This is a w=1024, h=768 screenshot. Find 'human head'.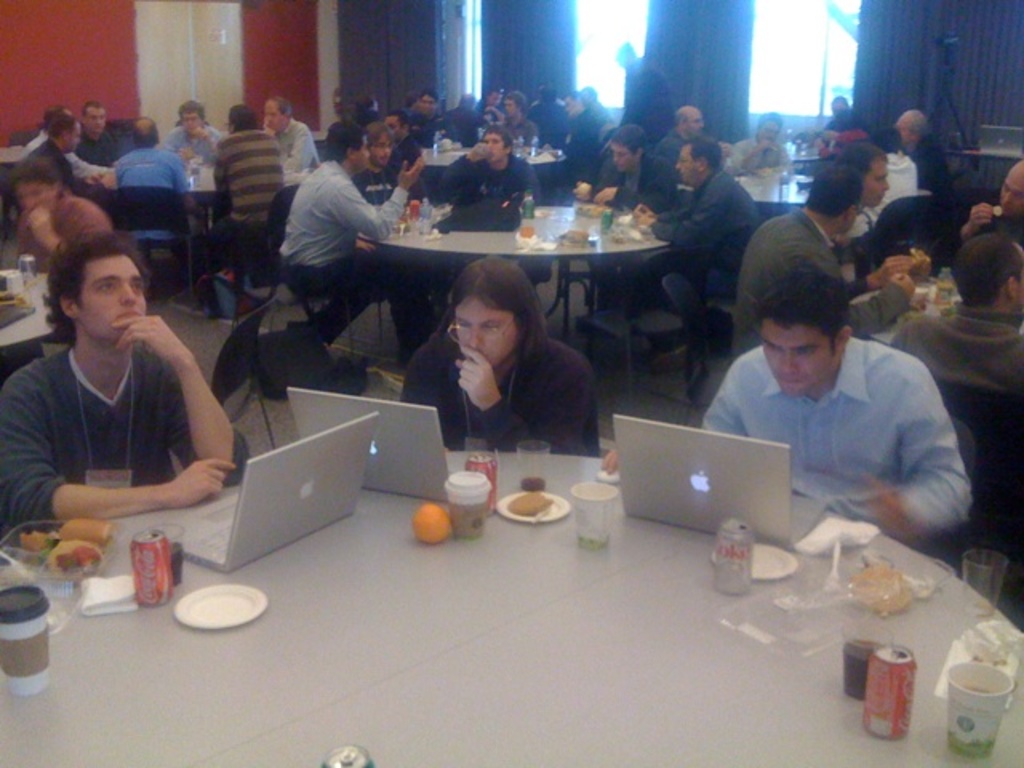
Bounding box: left=8, top=149, right=61, bottom=214.
